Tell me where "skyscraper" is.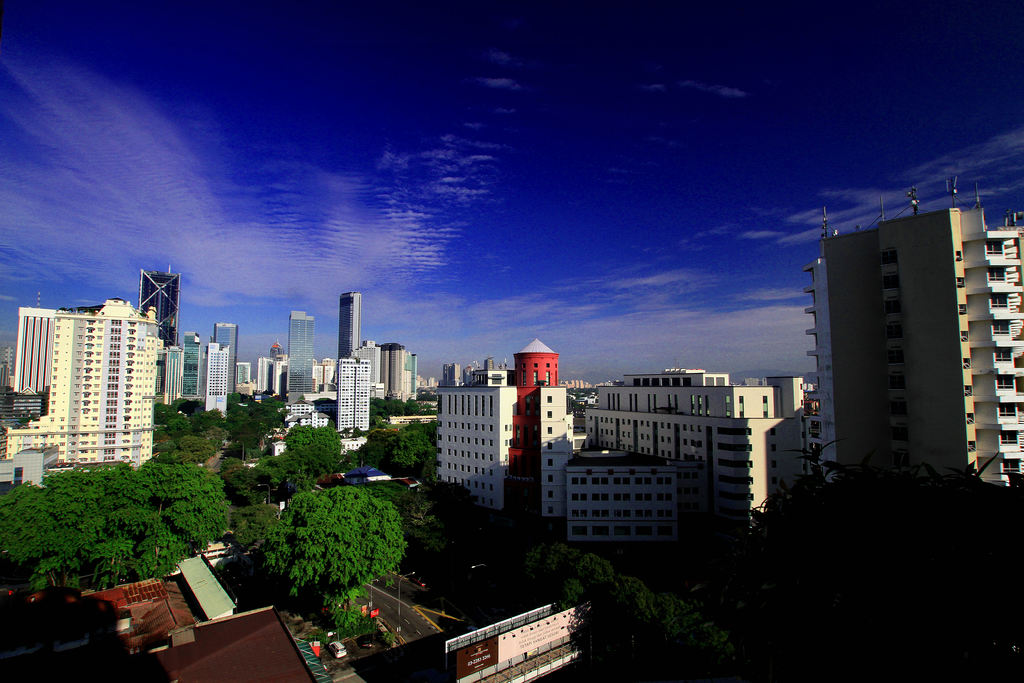
"skyscraper" is at left=208, top=340, right=228, bottom=419.
